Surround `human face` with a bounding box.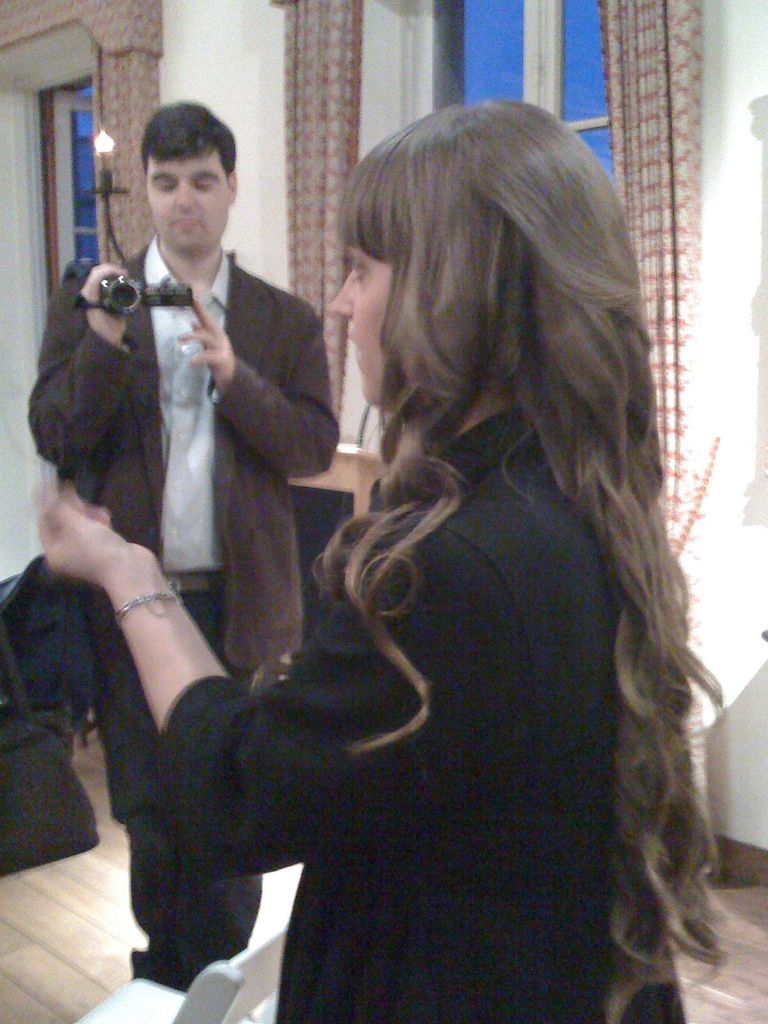
(330,228,398,406).
